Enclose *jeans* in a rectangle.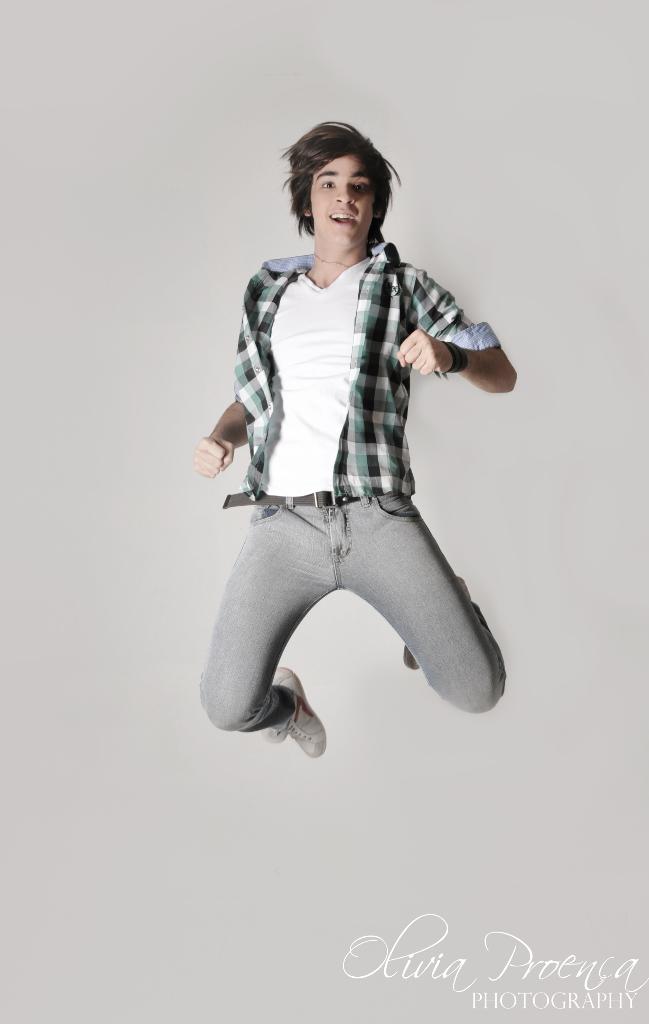
<bbox>188, 441, 504, 735</bbox>.
